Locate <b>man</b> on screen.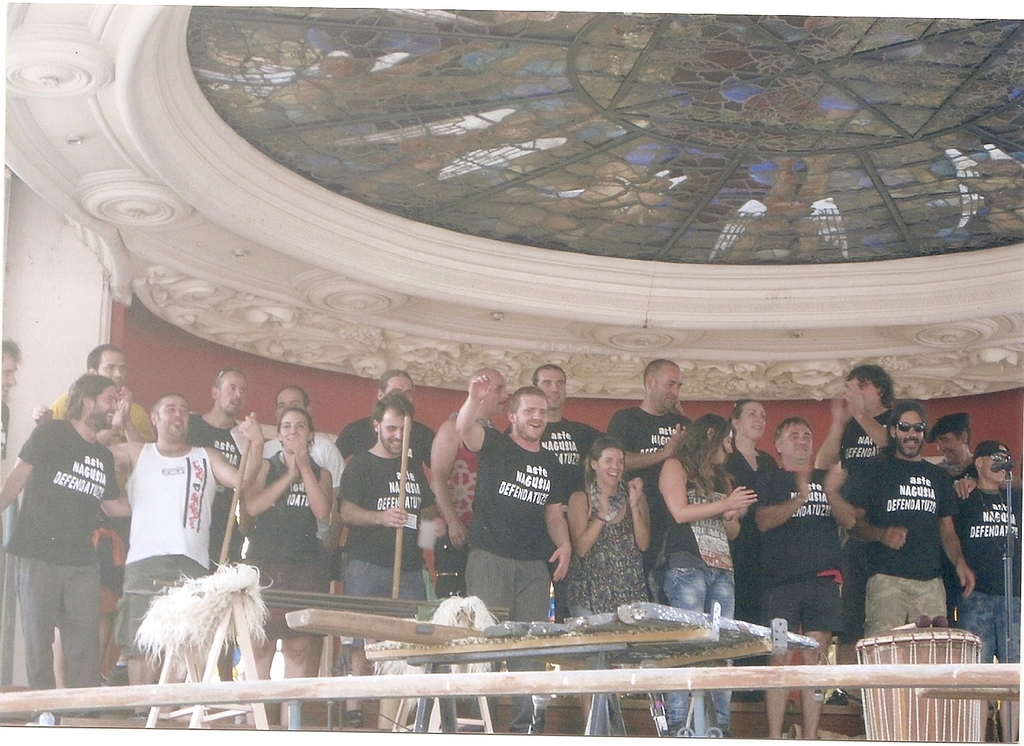
On screen at locate(261, 381, 349, 697).
